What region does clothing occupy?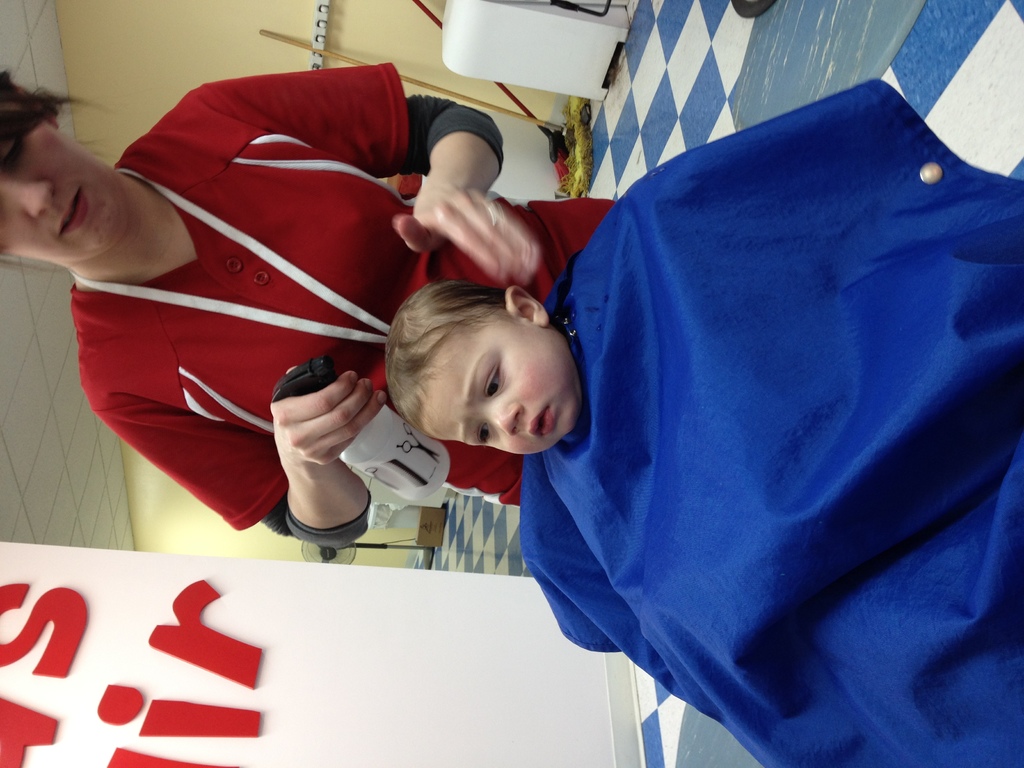
(539, 110, 1023, 767).
